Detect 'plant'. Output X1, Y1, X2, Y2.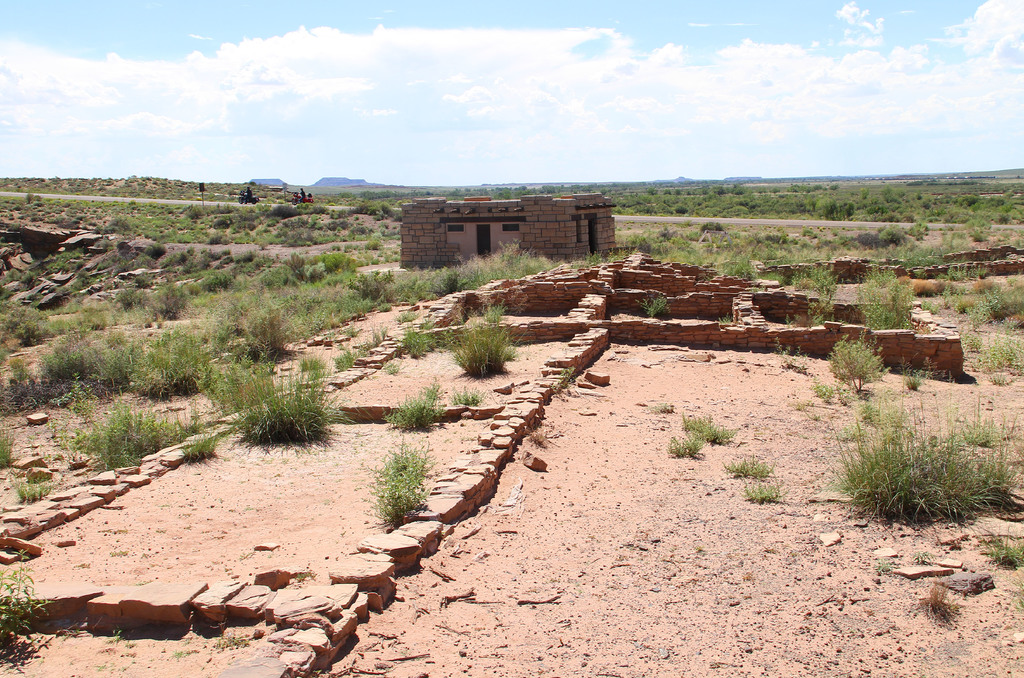
114, 284, 170, 311.
